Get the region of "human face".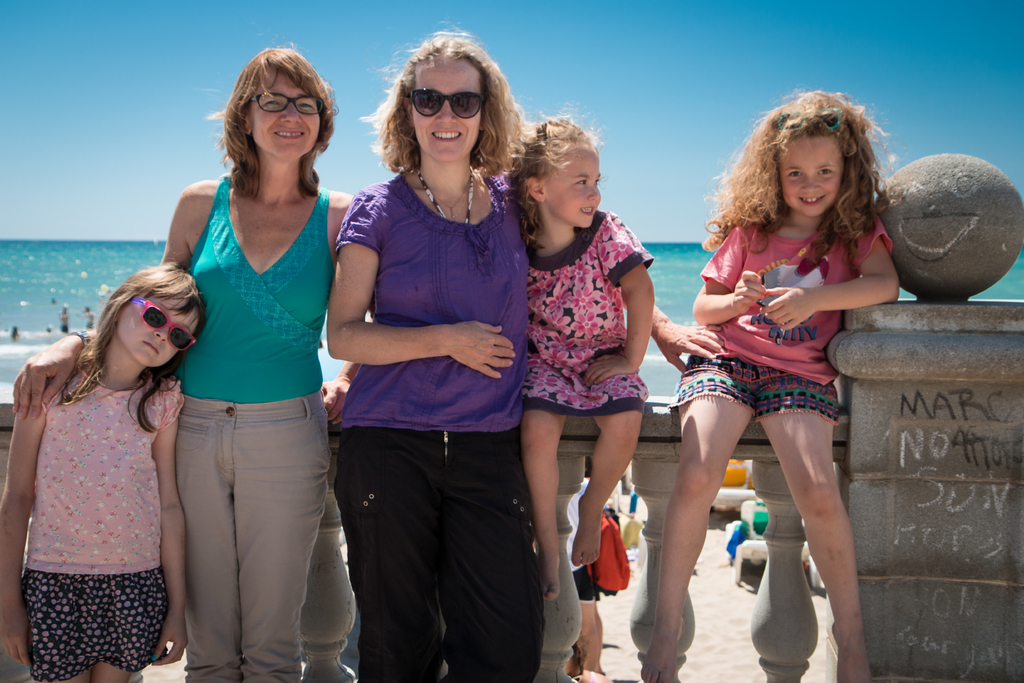
x1=244, y1=72, x2=322, y2=158.
